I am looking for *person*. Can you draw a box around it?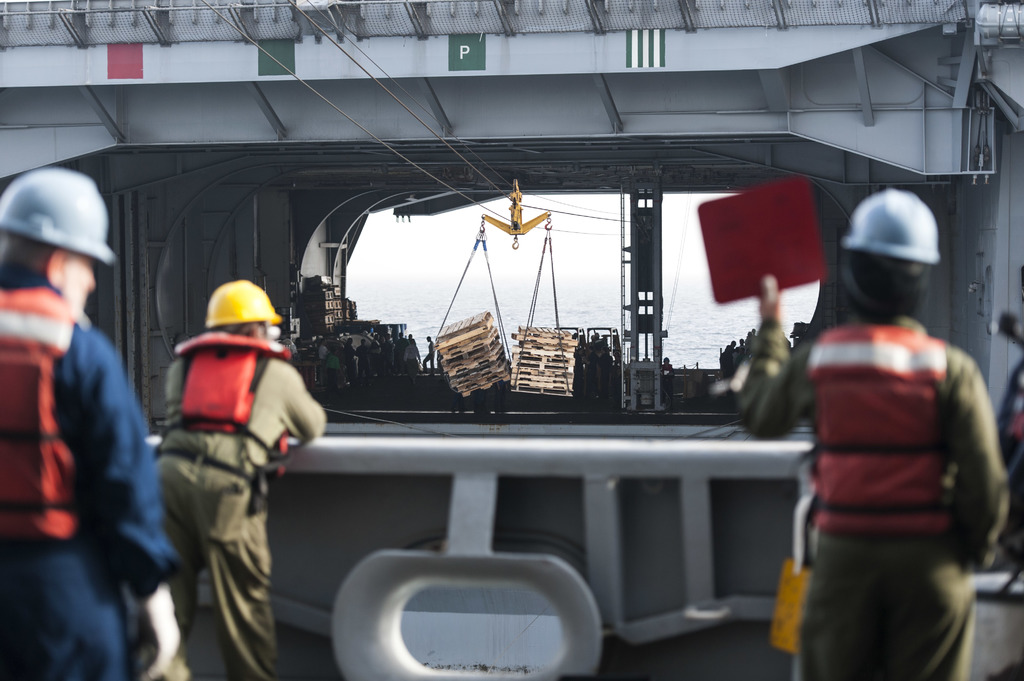
Sure, the bounding box is Rect(613, 349, 625, 369).
